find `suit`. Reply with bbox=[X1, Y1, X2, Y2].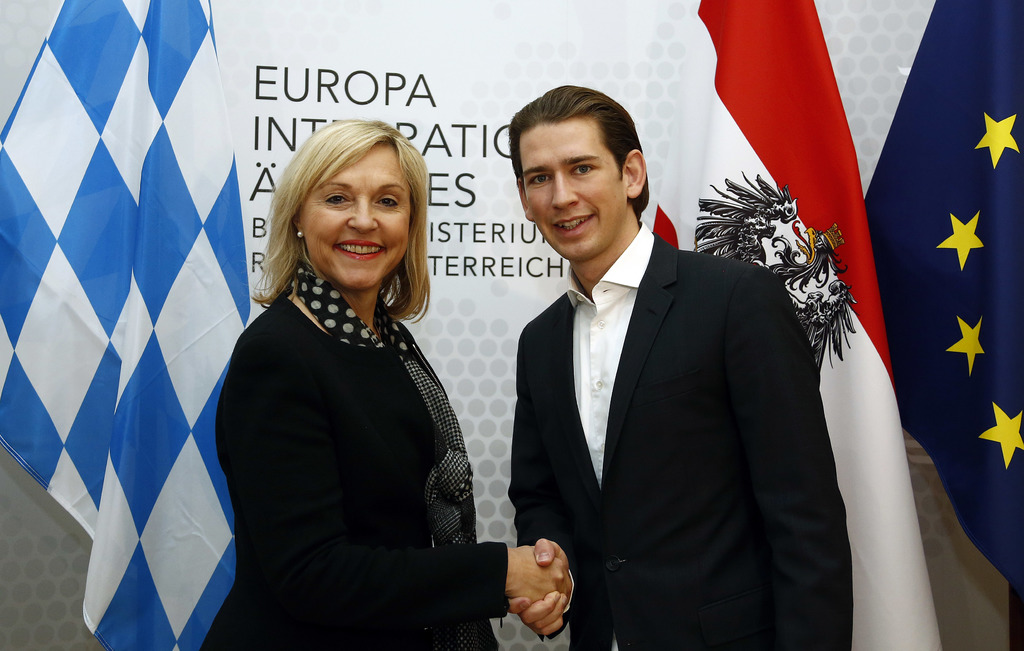
bbox=[496, 120, 850, 638].
